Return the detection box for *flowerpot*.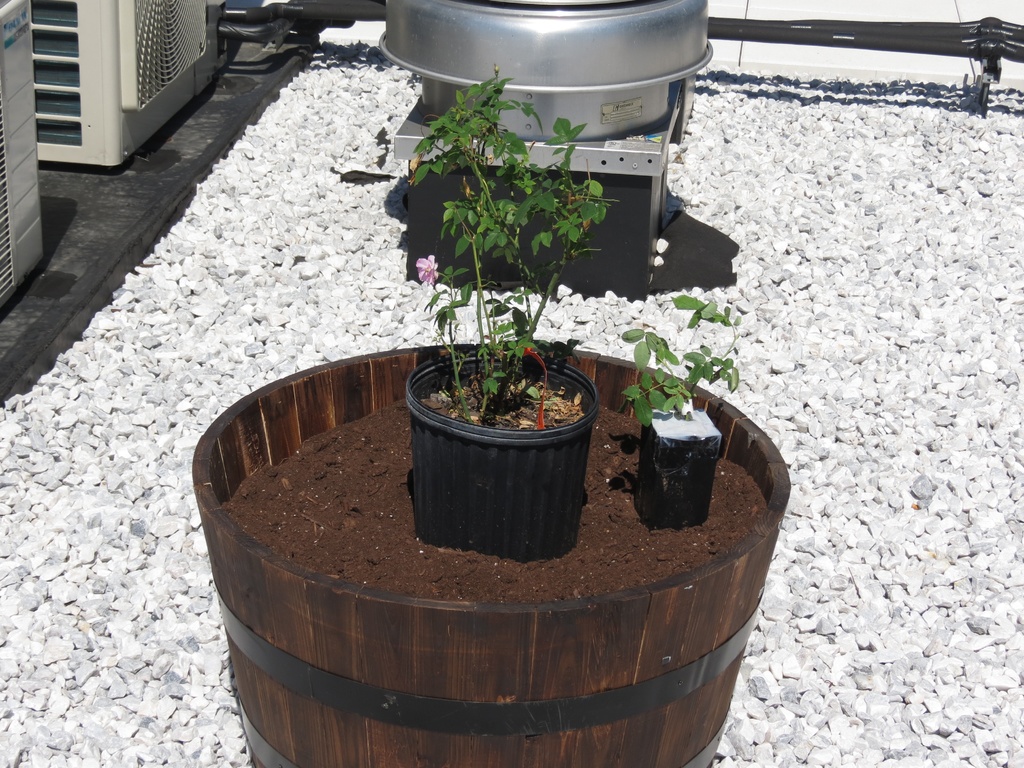
{"x1": 404, "y1": 351, "x2": 599, "y2": 565}.
